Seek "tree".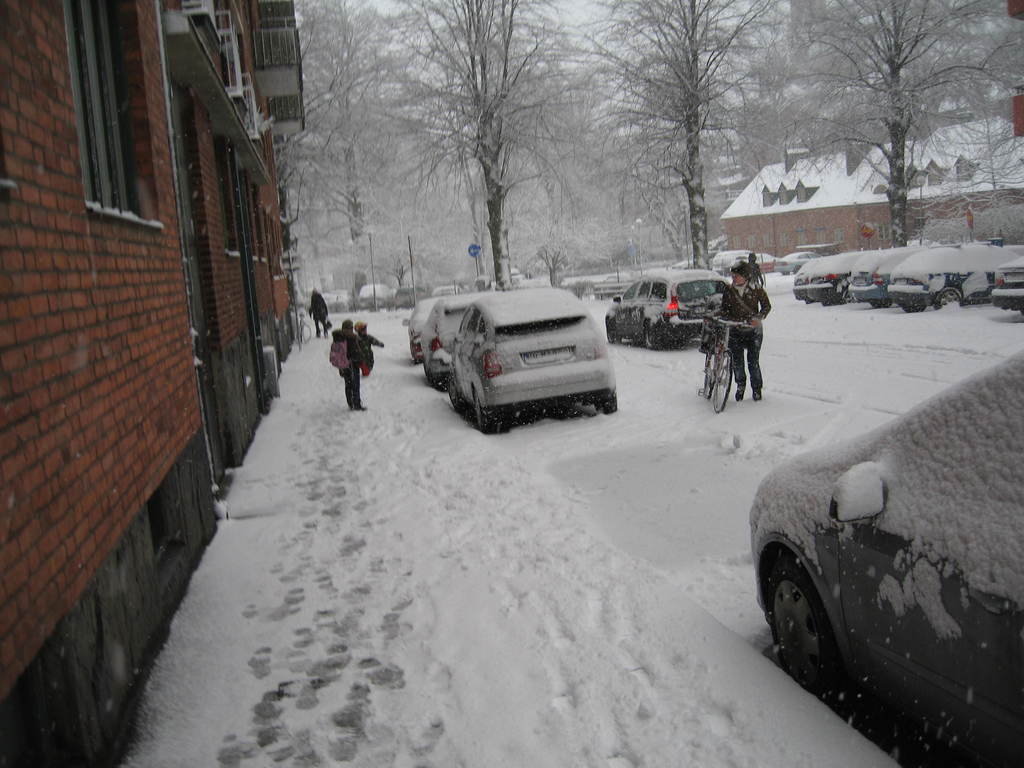
(x1=763, y1=0, x2=1003, y2=256).
